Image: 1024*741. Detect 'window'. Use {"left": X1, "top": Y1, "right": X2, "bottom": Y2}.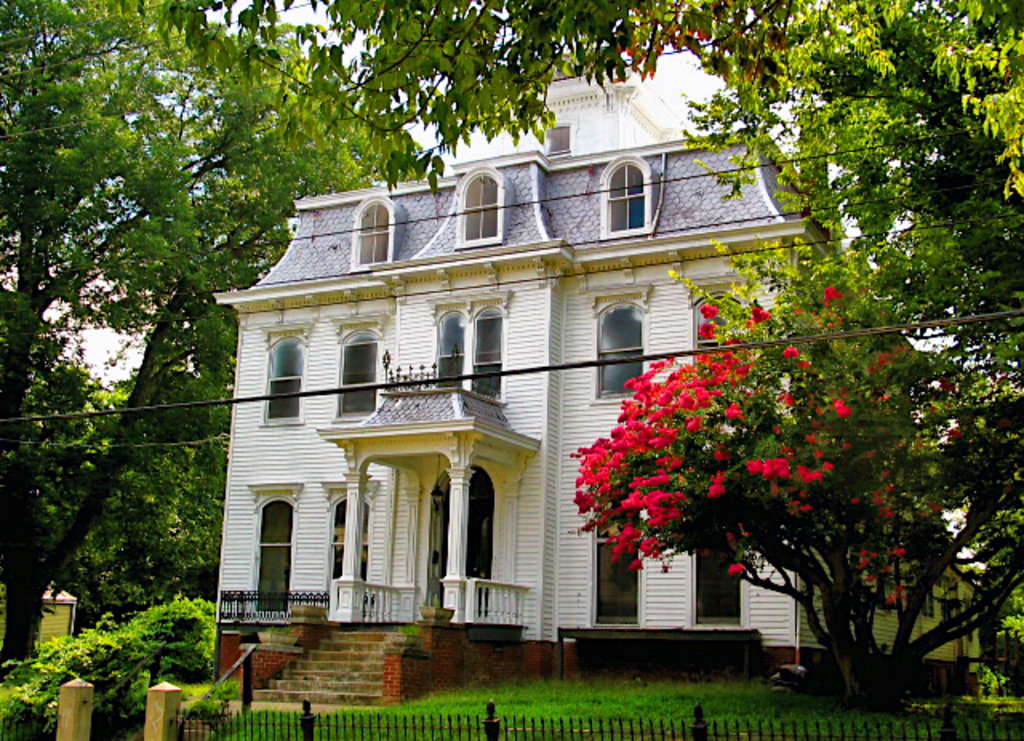
{"left": 248, "top": 472, "right": 309, "bottom": 607}.
